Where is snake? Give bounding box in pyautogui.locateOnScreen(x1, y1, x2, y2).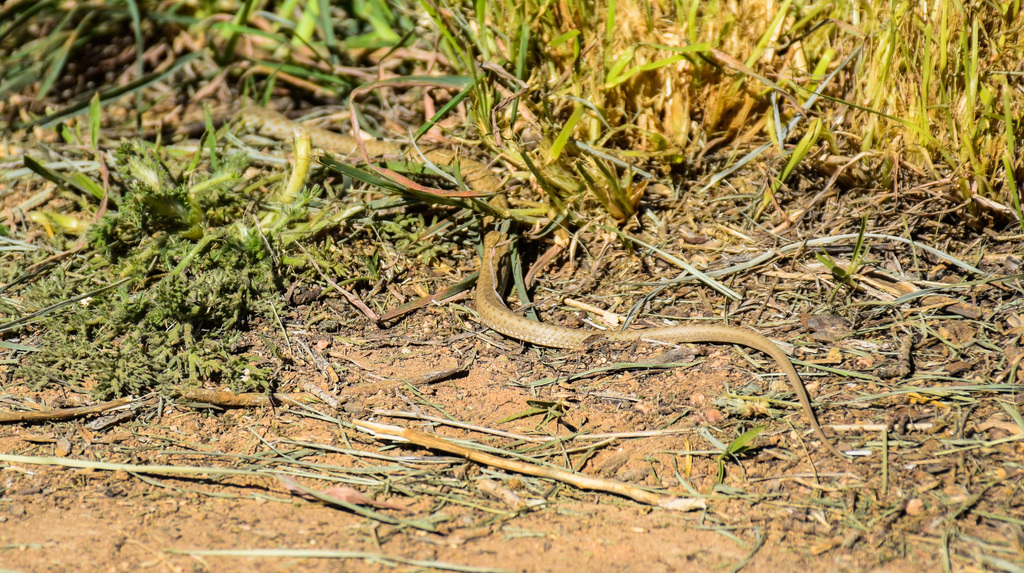
pyautogui.locateOnScreen(244, 103, 851, 462).
